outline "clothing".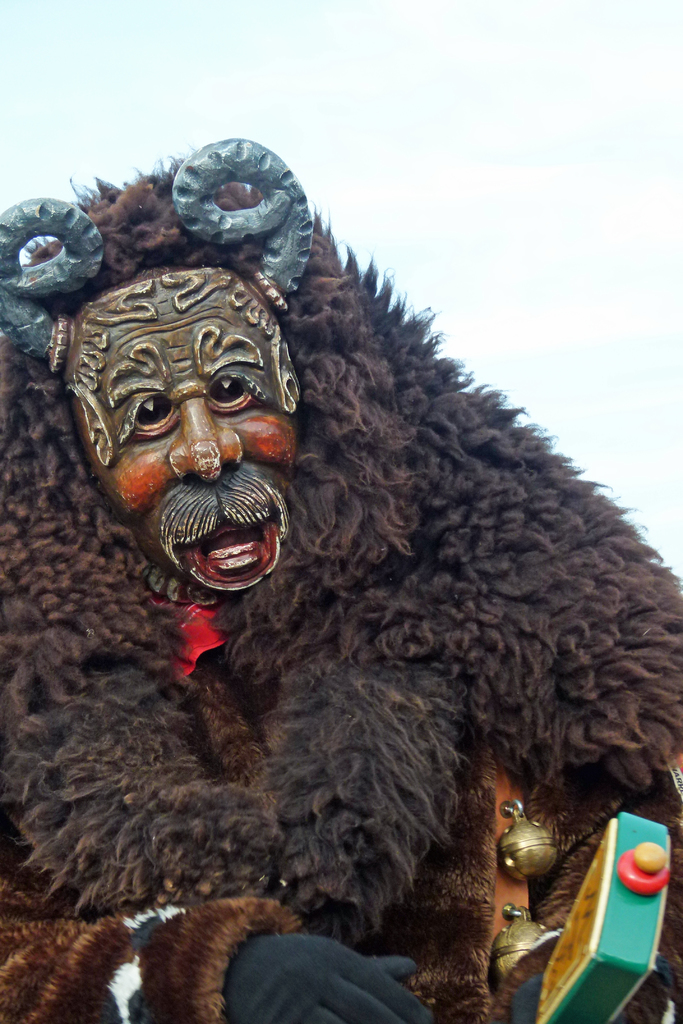
Outline: (0, 145, 682, 1023).
